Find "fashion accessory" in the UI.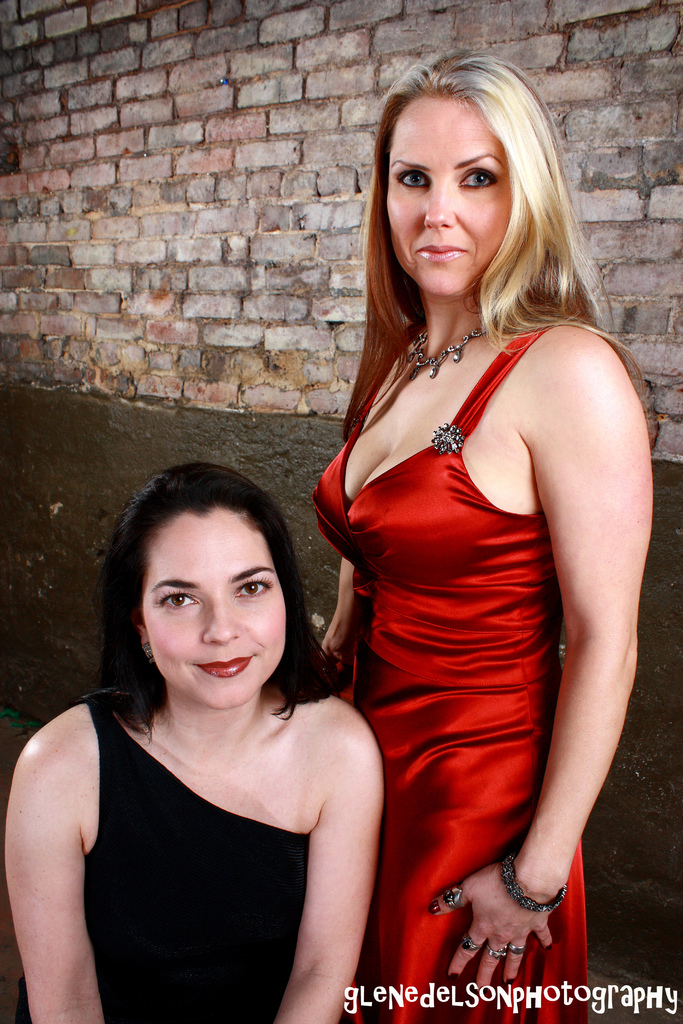
UI element at 461 935 485 951.
